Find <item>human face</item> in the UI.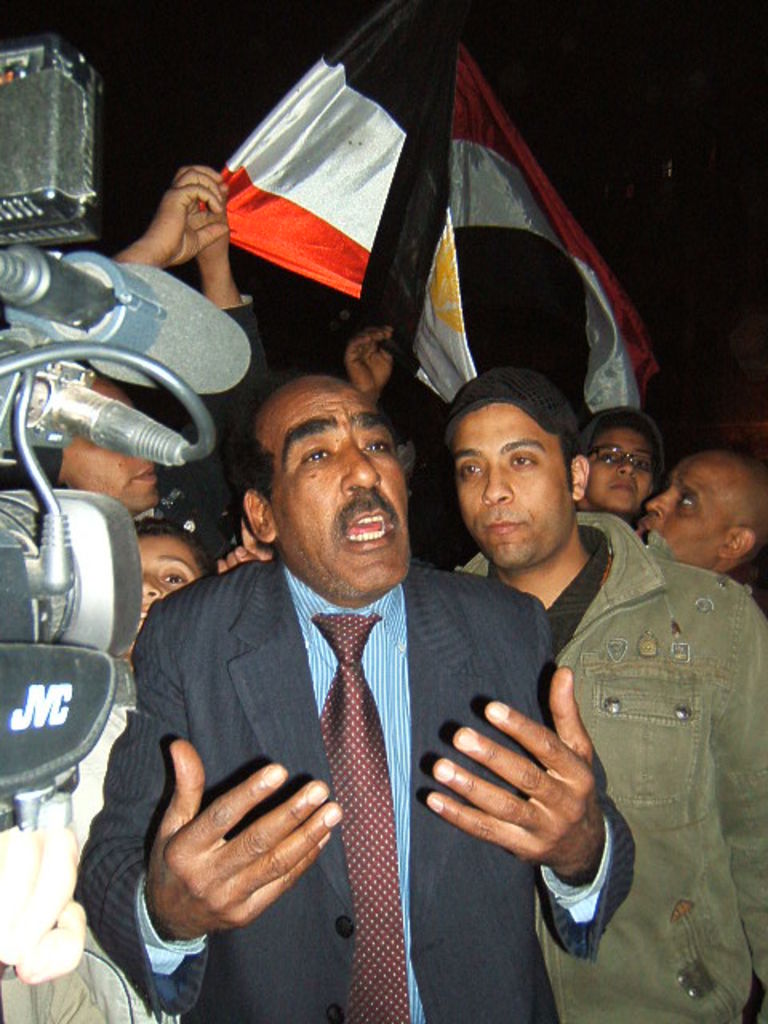
UI element at pyautogui.locateOnScreen(571, 411, 653, 520).
